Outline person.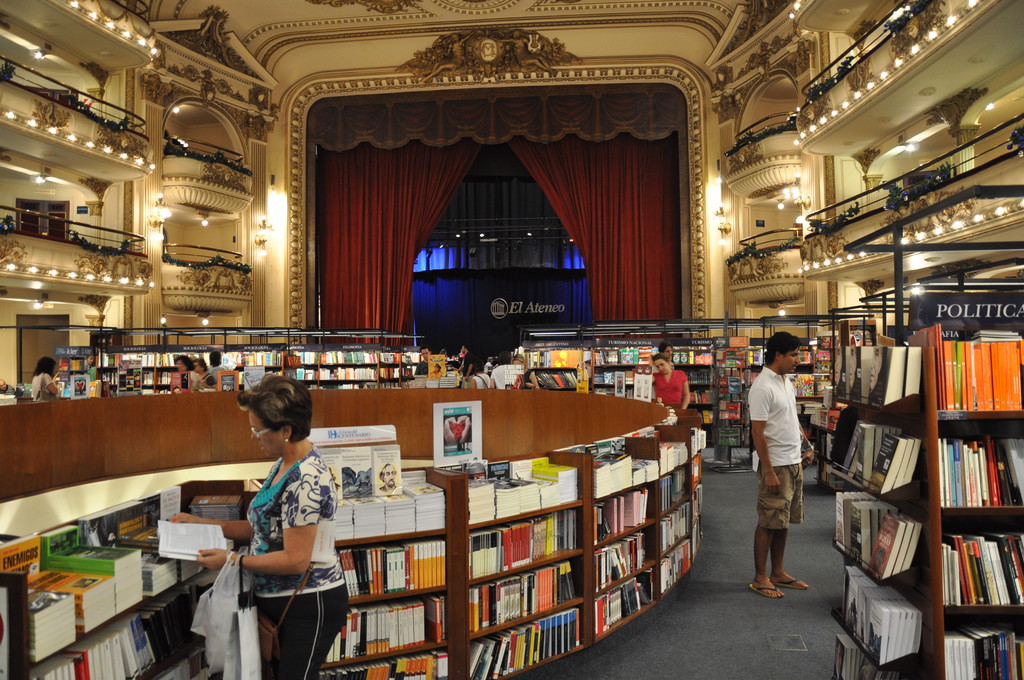
Outline: 210, 353, 230, 383.
